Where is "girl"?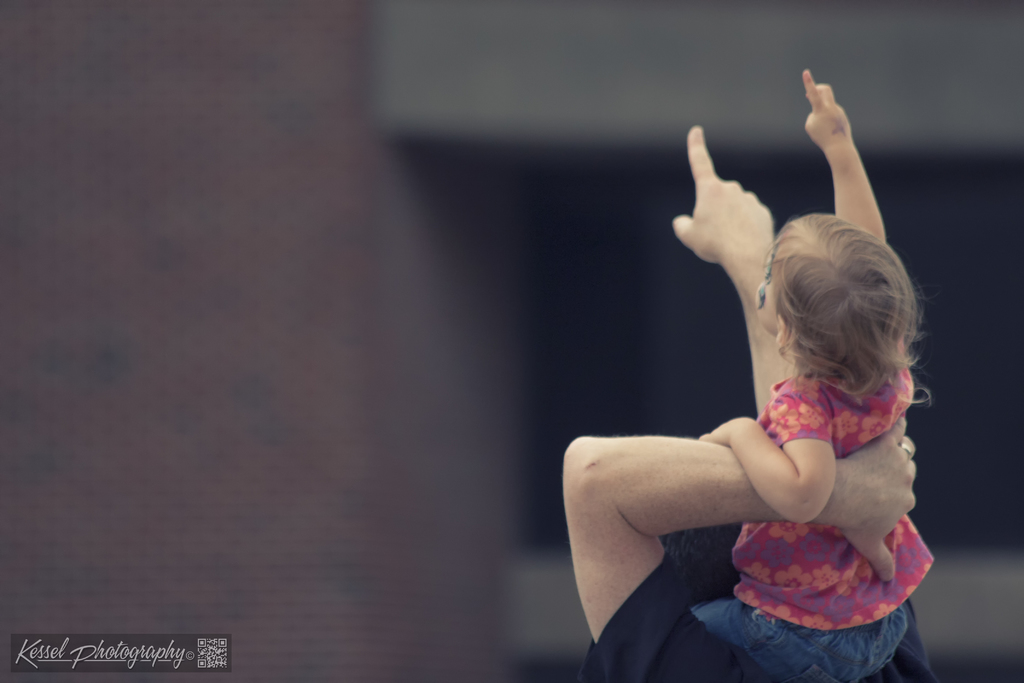
[685, 210, 936, 682].
